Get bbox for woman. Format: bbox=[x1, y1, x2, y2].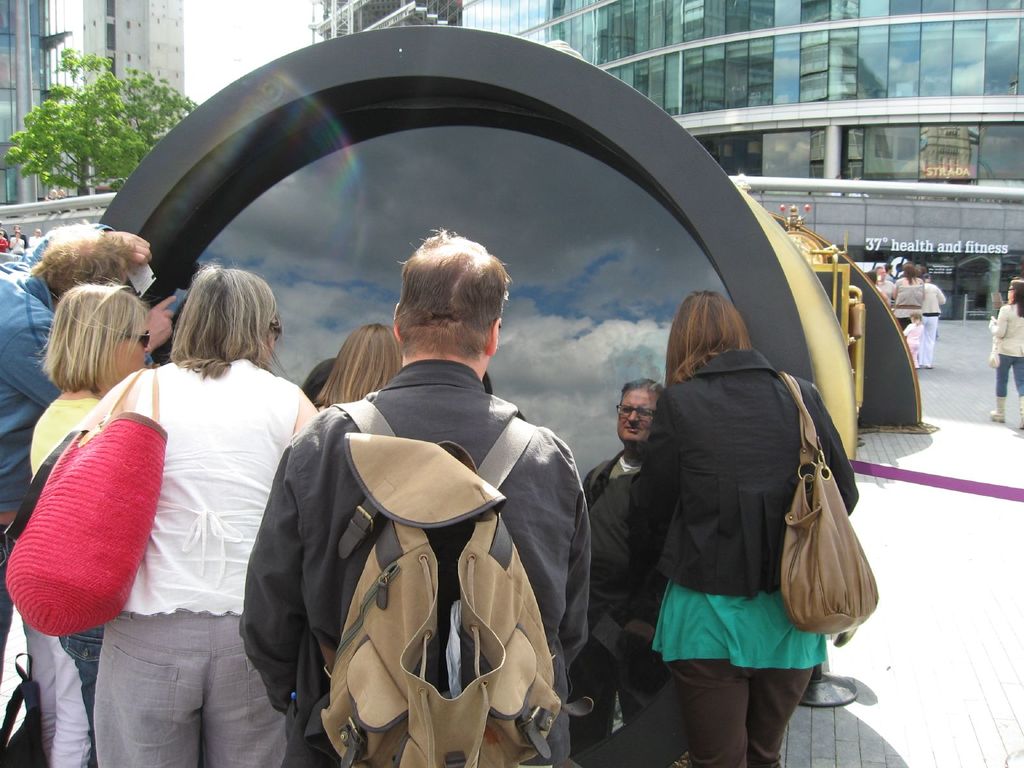
bbox=[319, 324, 405, 409].
